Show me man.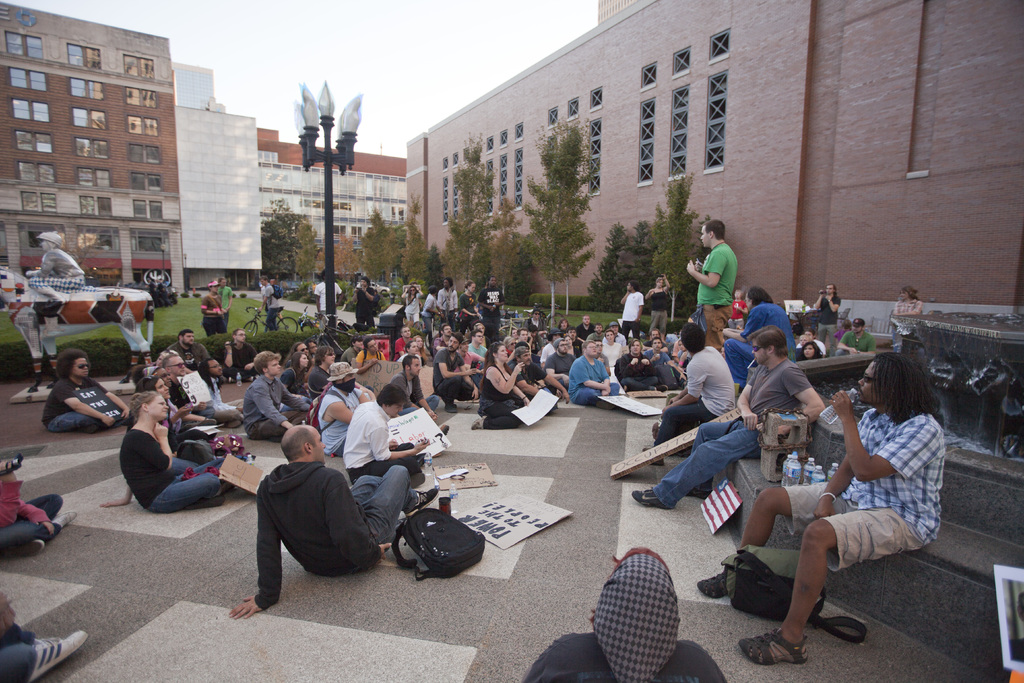
man is here: 644/338/687/388.
